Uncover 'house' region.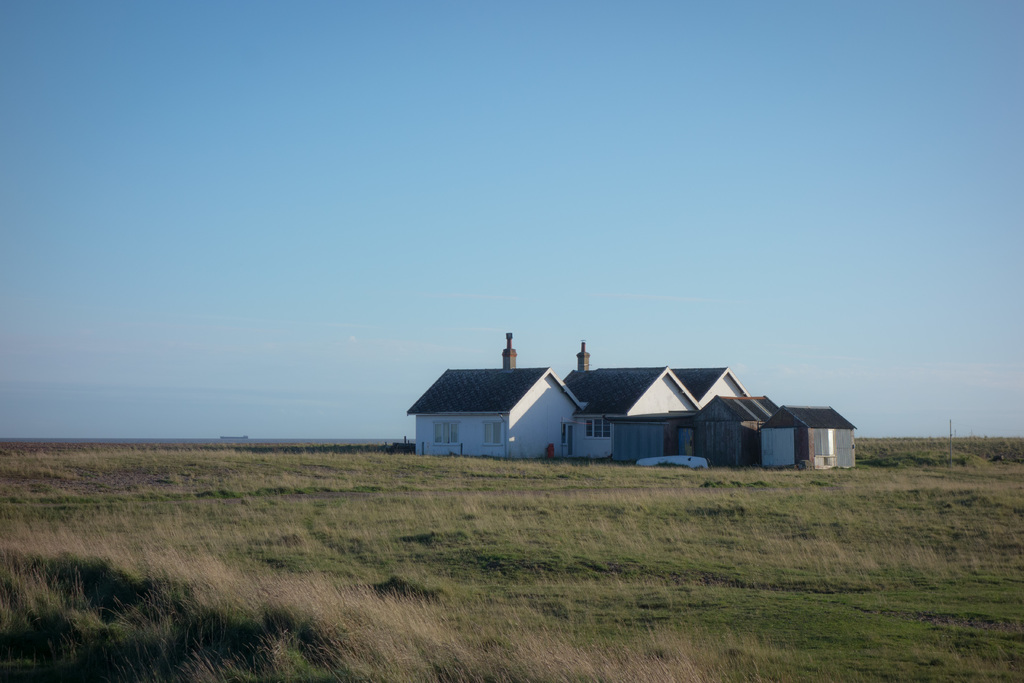
Uncovered: 407 351 810 475.
